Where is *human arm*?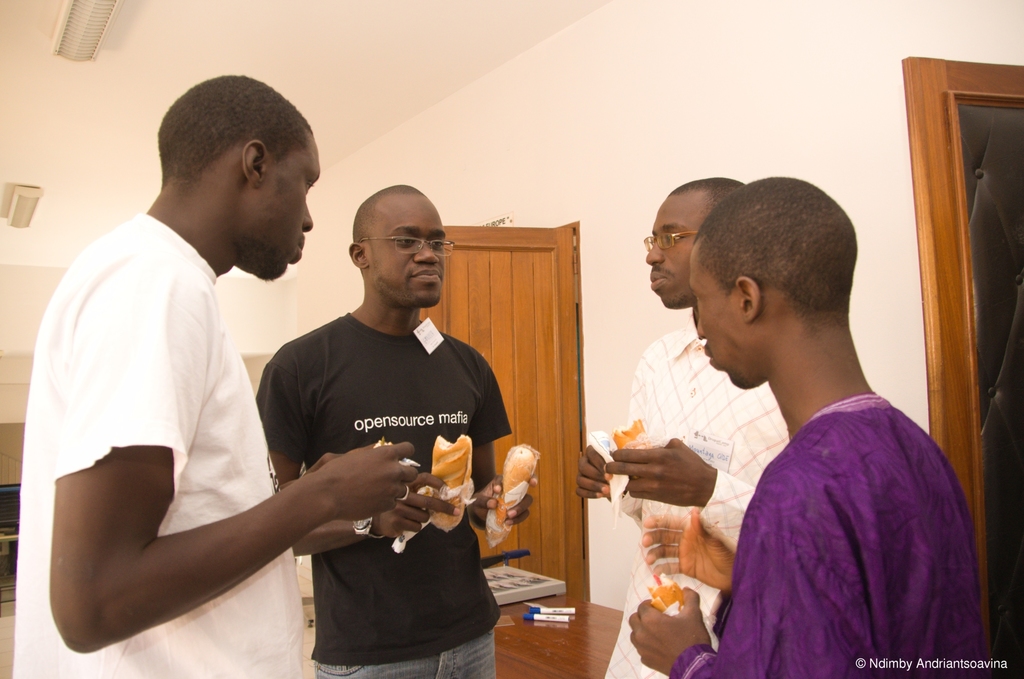
{"left": 468, "top": 361, "right": 540, "bottom": 532}.
